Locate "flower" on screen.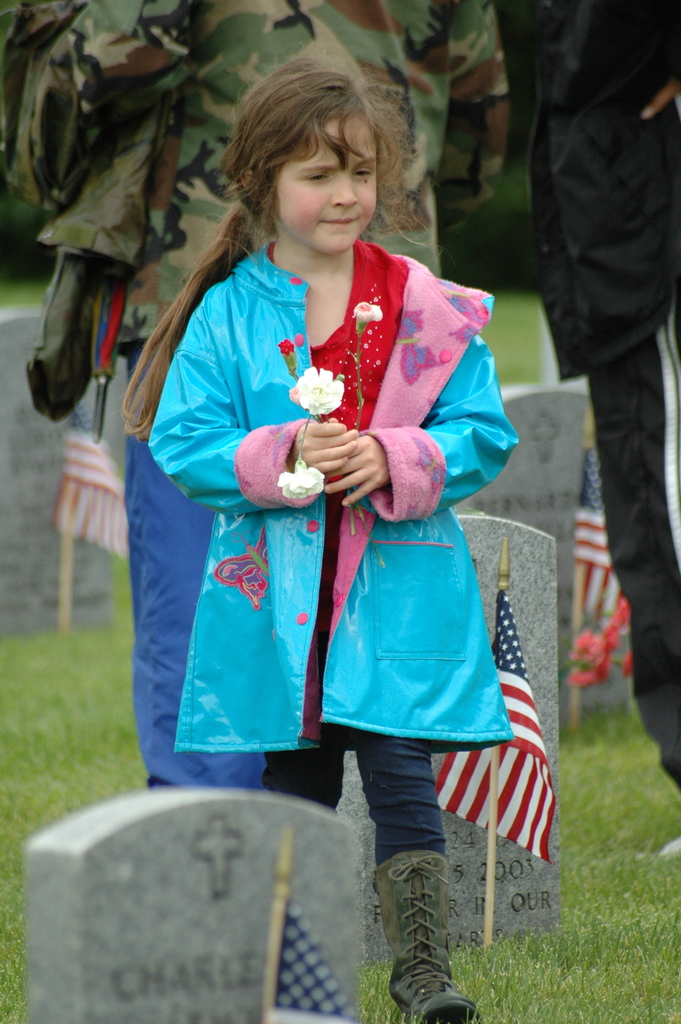
On screen at <region>295, 366, 344, 415</region>.
